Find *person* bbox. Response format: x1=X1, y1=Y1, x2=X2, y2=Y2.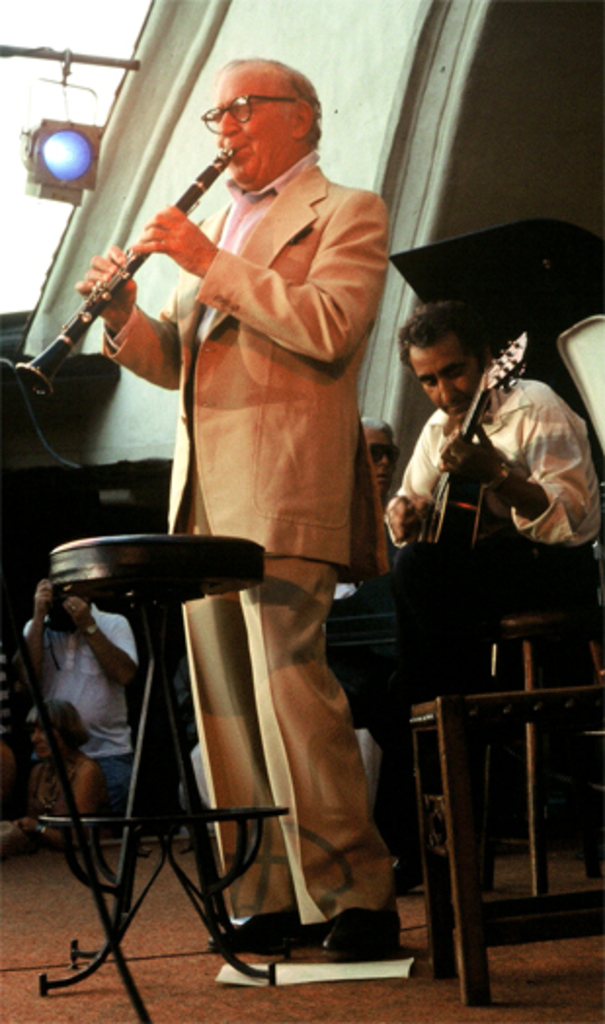
x1=76, y1=62, x2=400, y2=886.
